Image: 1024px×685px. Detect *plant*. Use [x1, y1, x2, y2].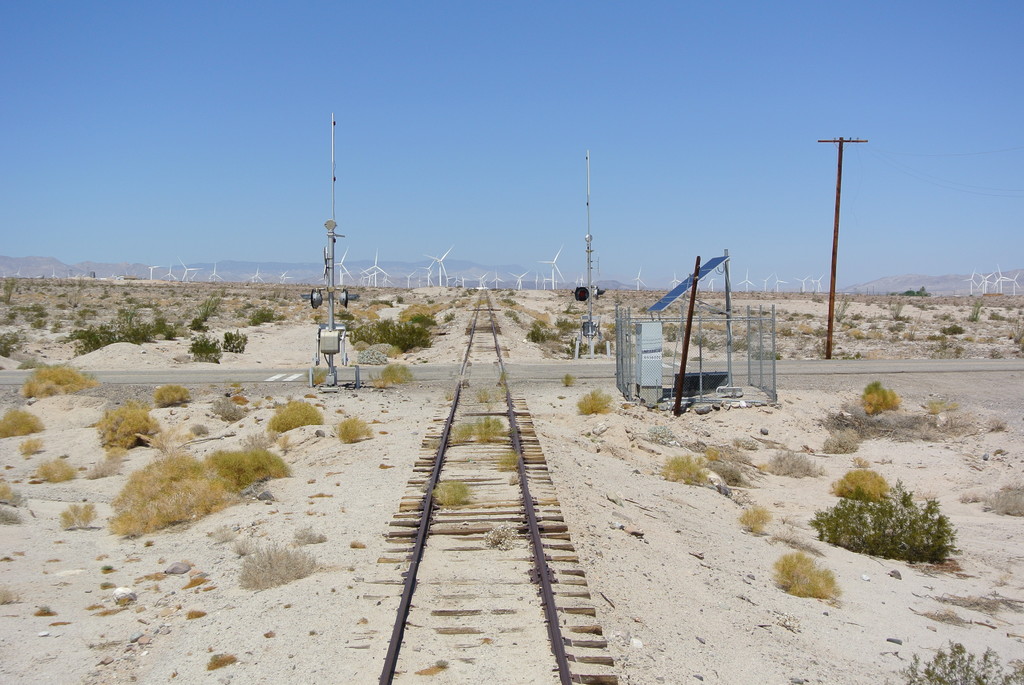
[187, 334, 227, 366].
